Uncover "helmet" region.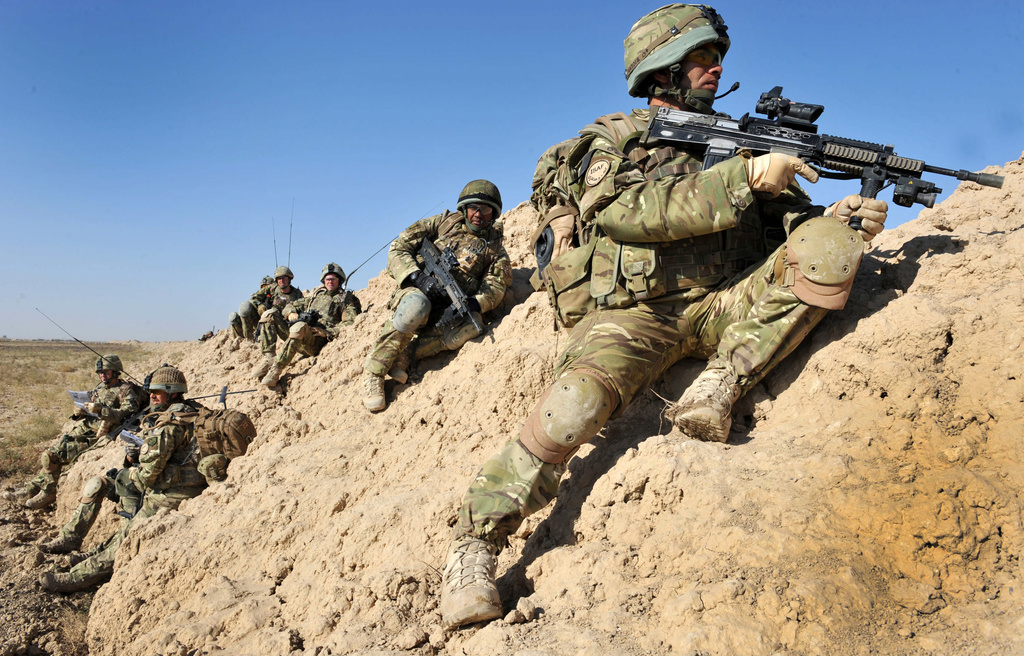
Uncovered: [93,352,123,386].
